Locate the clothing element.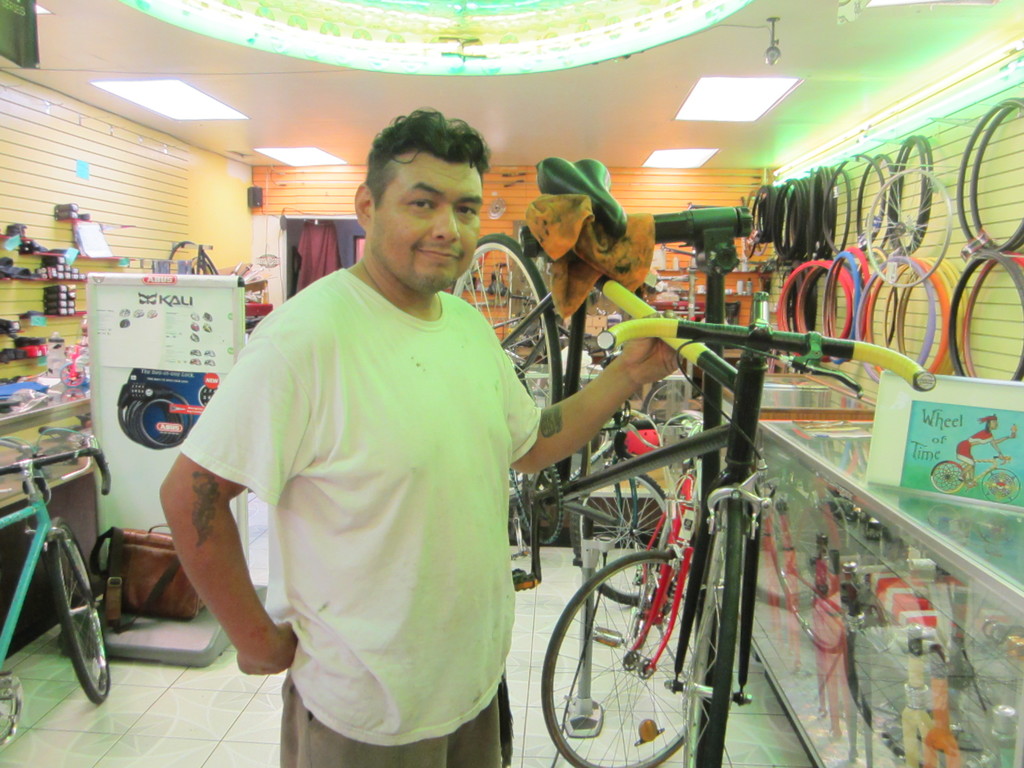
Element bbox: box=[176, 241, 532, 730].
